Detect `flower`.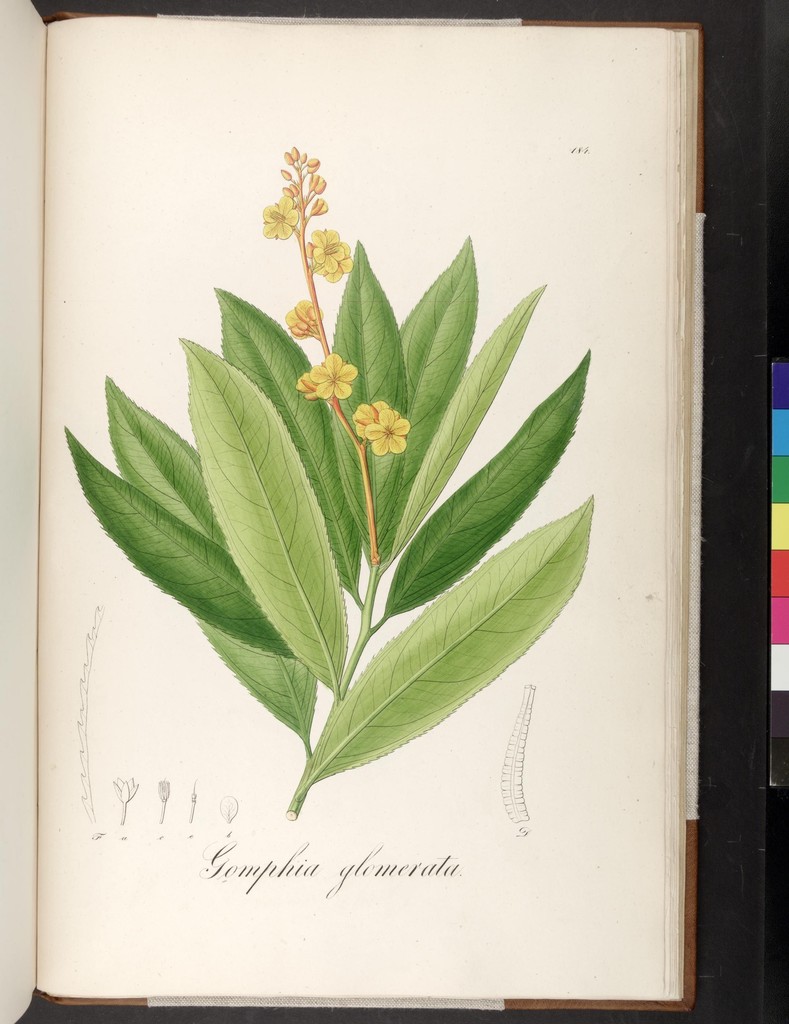
Detected at Rect(309, 349, 358, 402).
